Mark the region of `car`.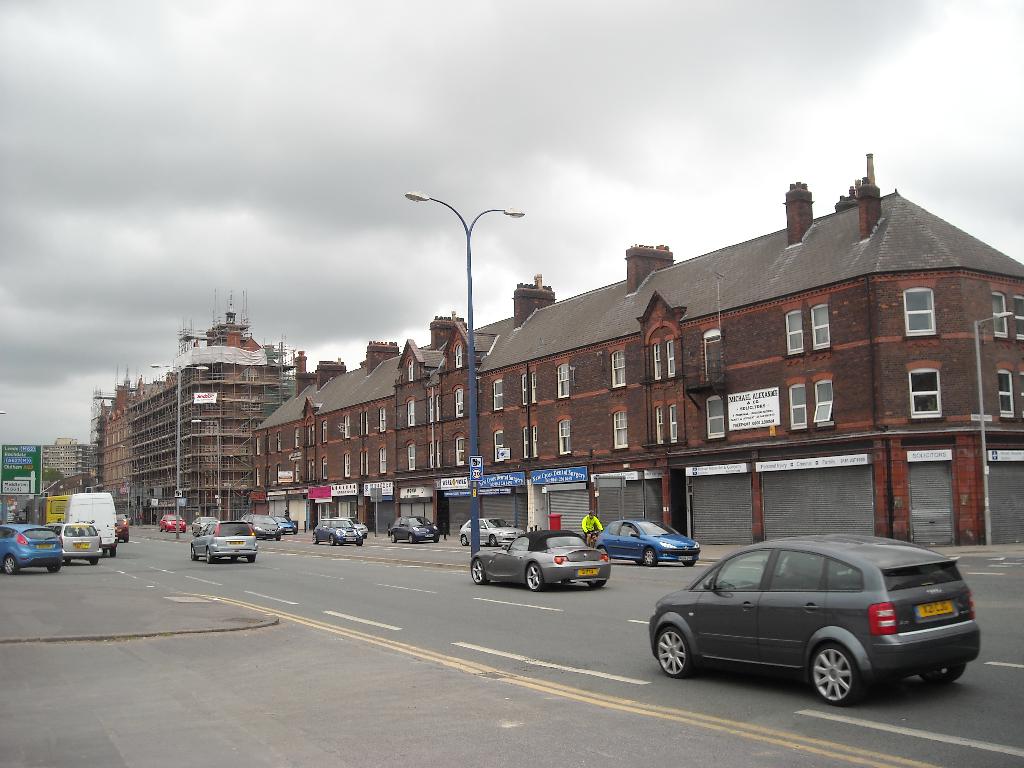
Region: (x1=460, y1=517, x2=525, y2=546).
